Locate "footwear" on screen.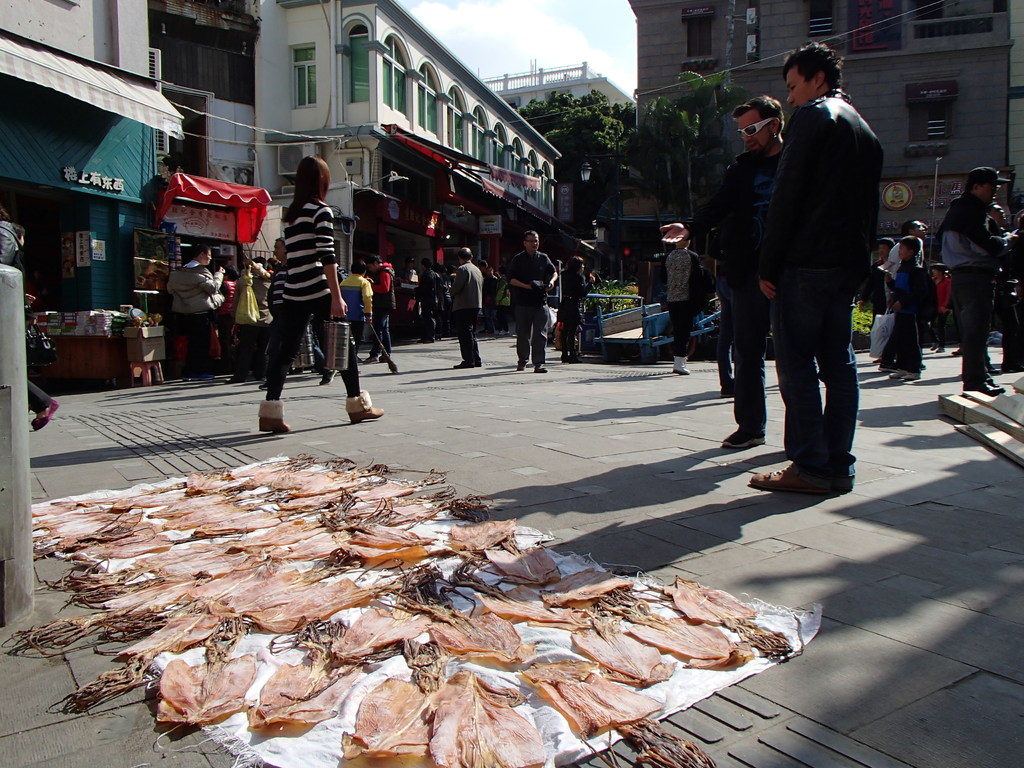
On screen at detection(912, 369, 922, 384).
